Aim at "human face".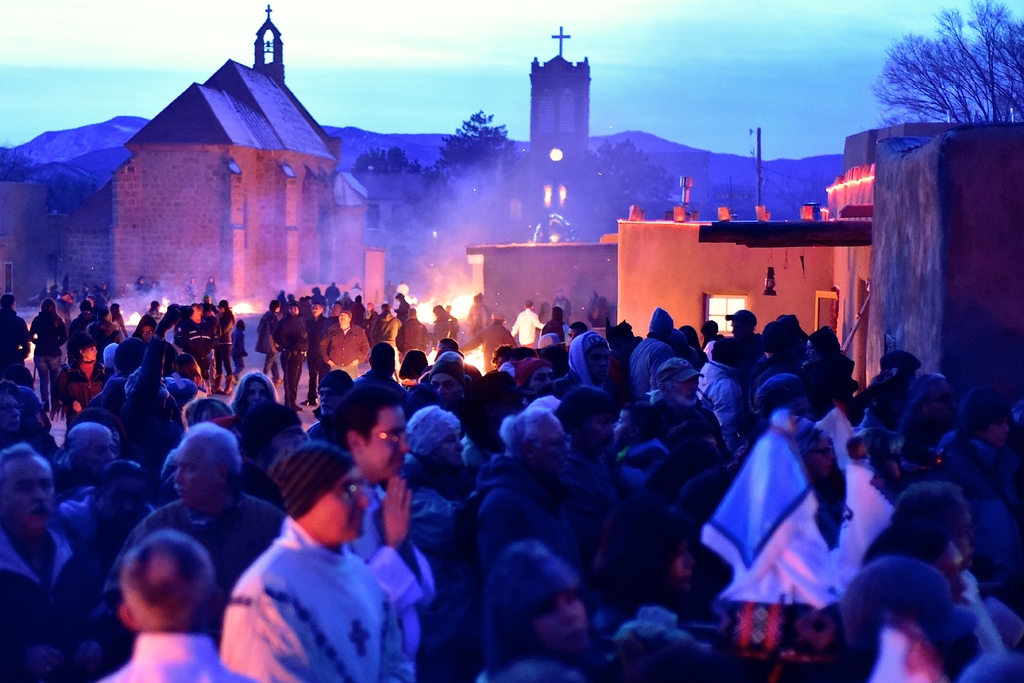
Aimed at Rect(530, 582, 594, 656).
